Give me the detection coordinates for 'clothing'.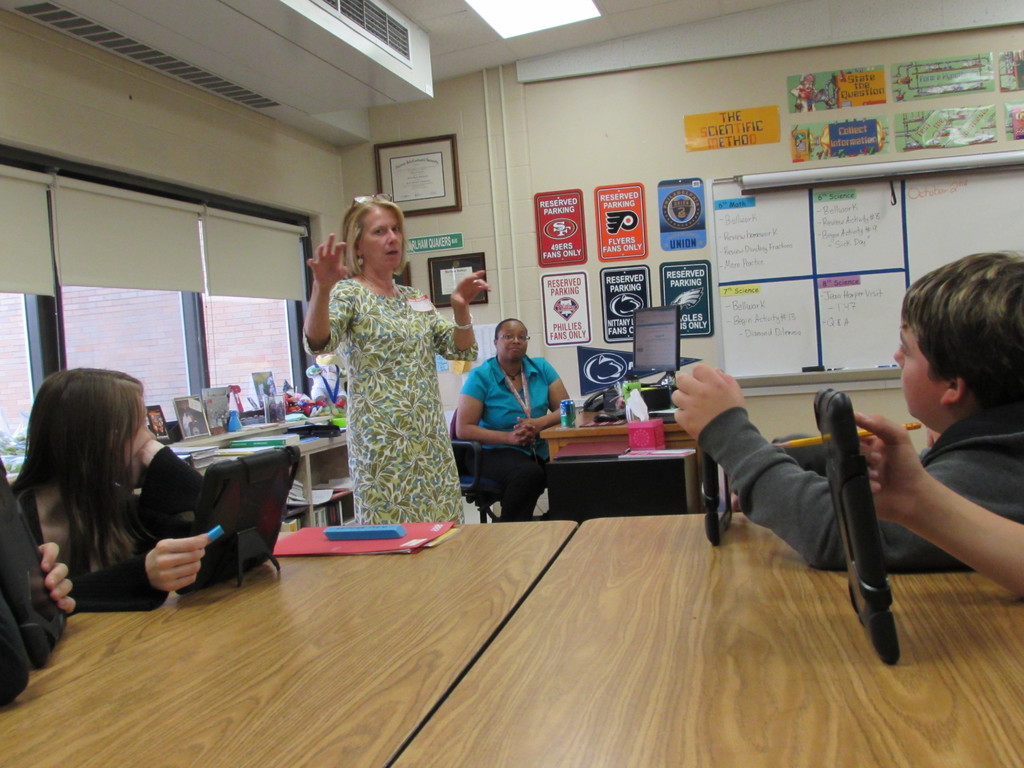
13,447,204,611.
